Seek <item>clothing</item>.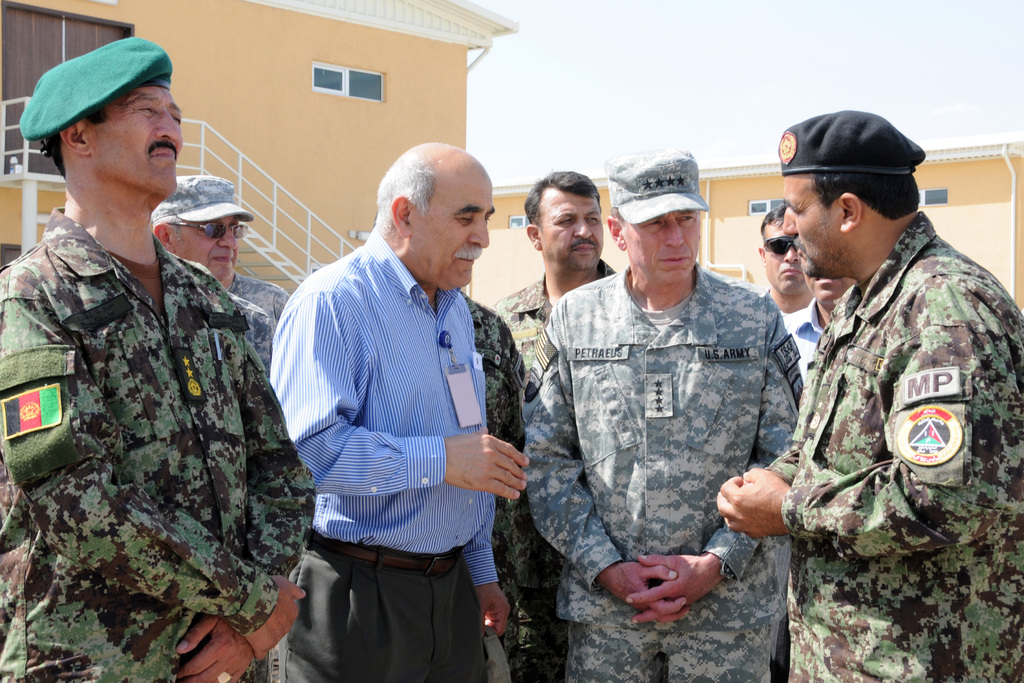
locate(0, 203, 320, 682).
